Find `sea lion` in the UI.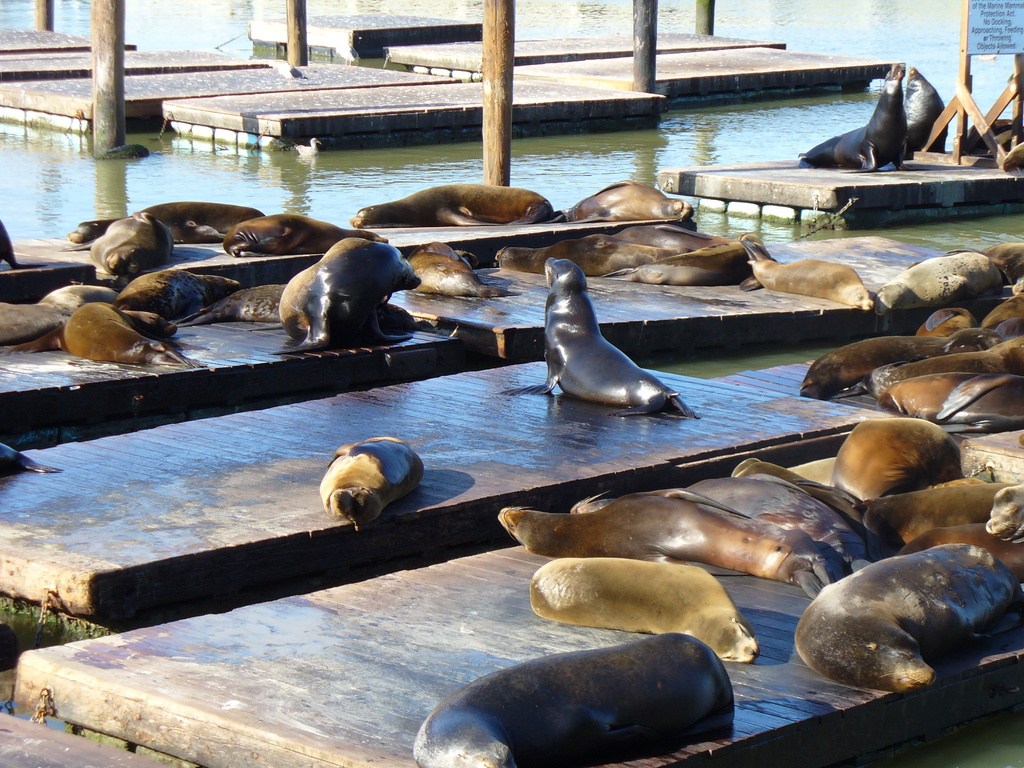
UI element at locate(794, 63, 908, 171).
